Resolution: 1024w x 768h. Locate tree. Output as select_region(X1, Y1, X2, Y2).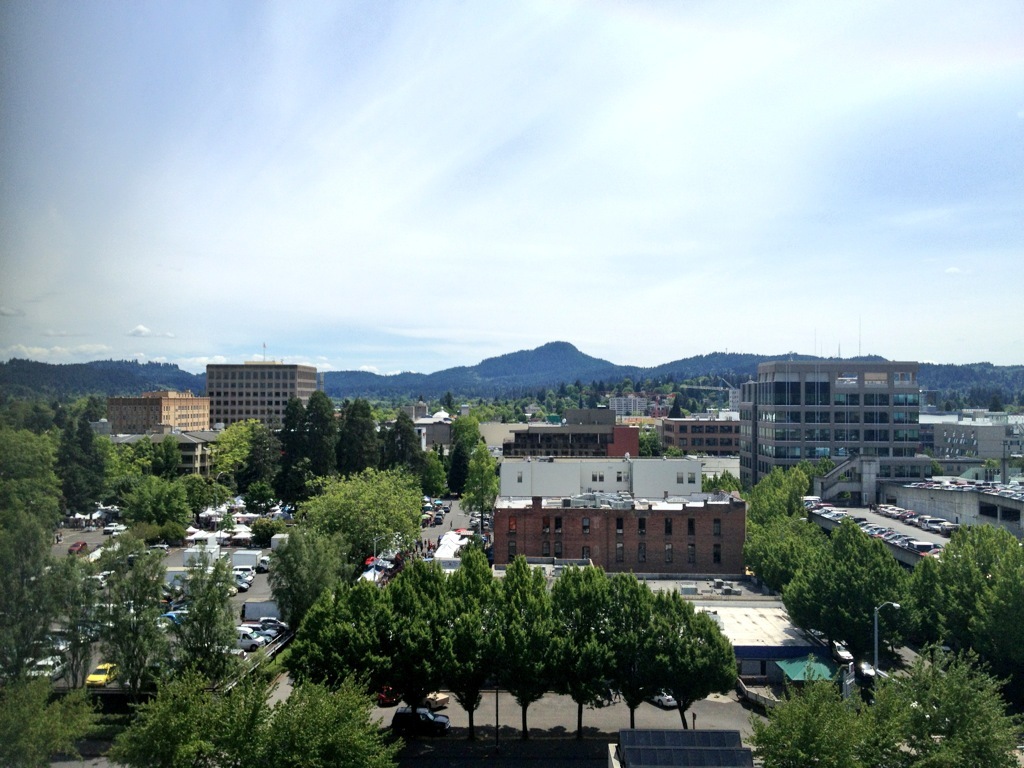
select_region(732, 655, 875, 767).
